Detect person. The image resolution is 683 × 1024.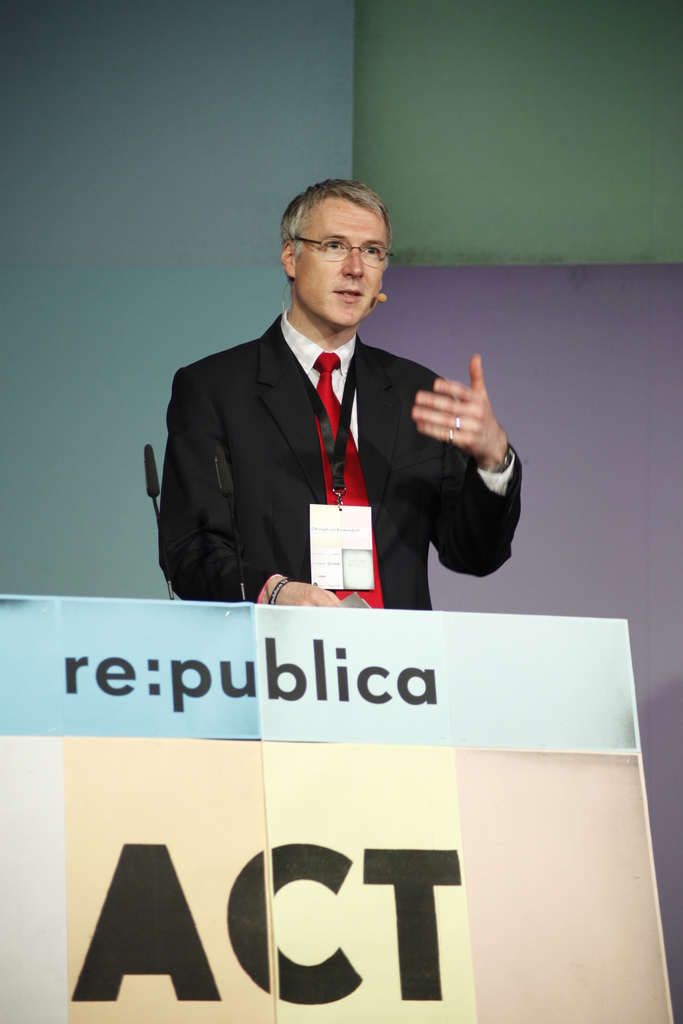
154,168,516,631.
